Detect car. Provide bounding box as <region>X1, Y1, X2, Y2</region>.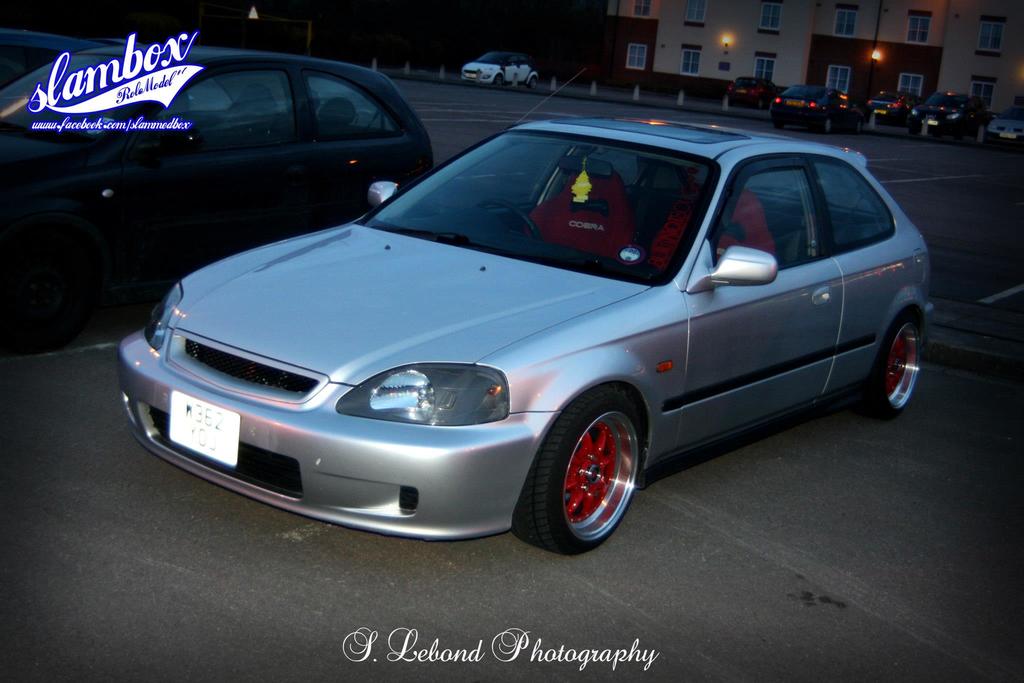
<region>461, 53, 533, 90</region>.
